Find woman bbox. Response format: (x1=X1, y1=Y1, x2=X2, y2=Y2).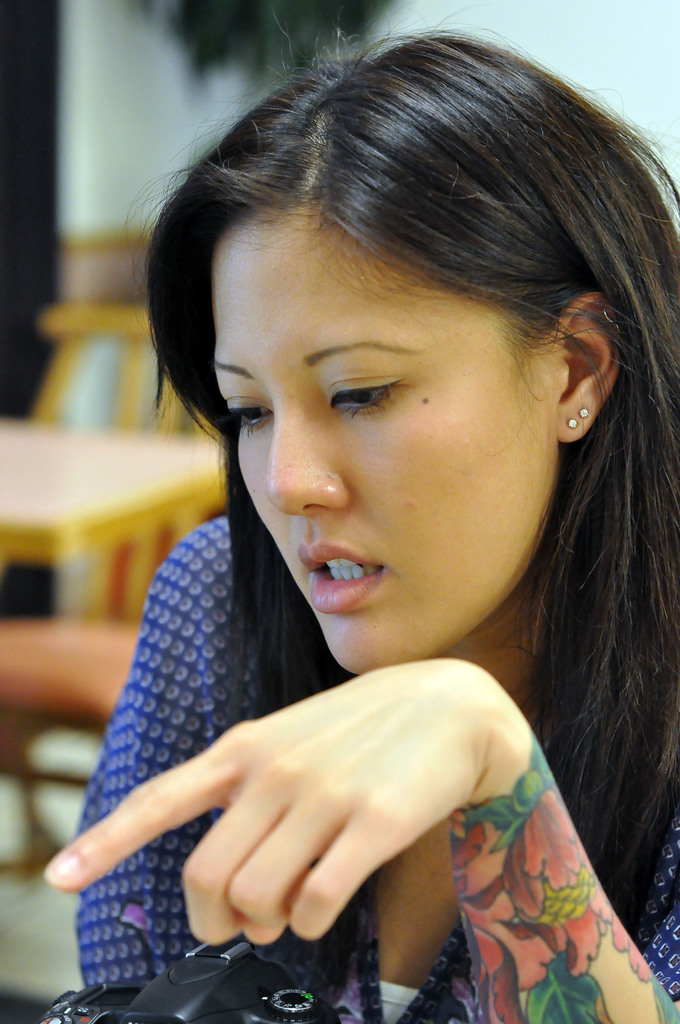
(x1=0, y1=8, x2=679, y2=968).
